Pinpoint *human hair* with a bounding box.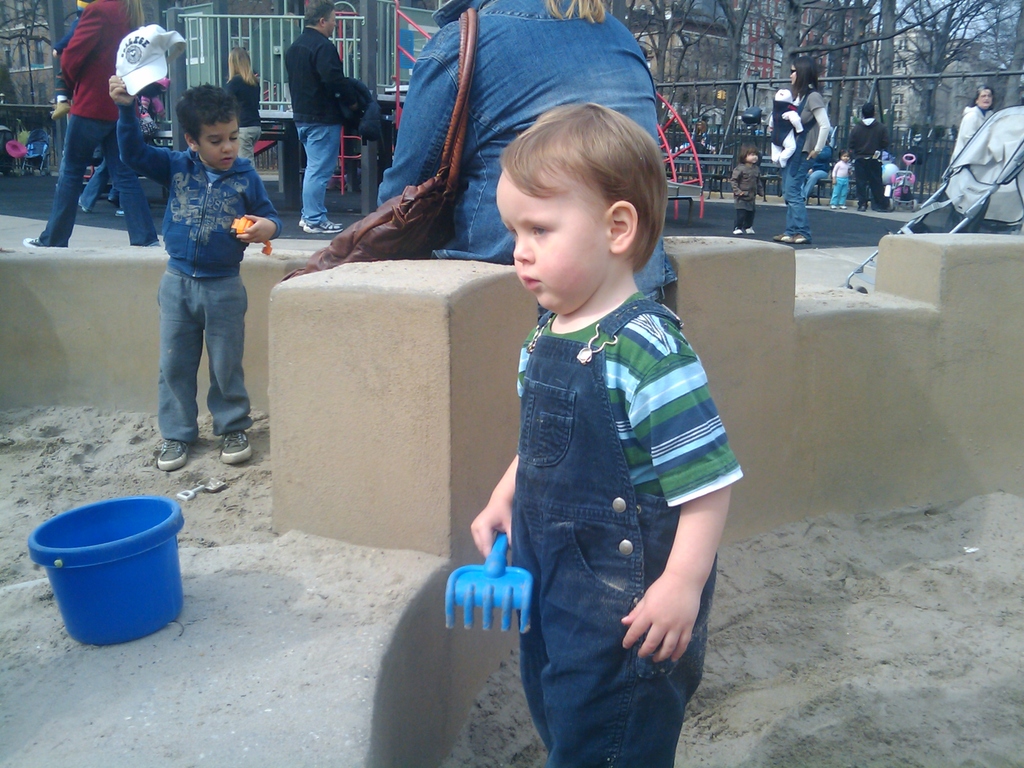
(x1=737, y1=143, x2=764, y2=168).
